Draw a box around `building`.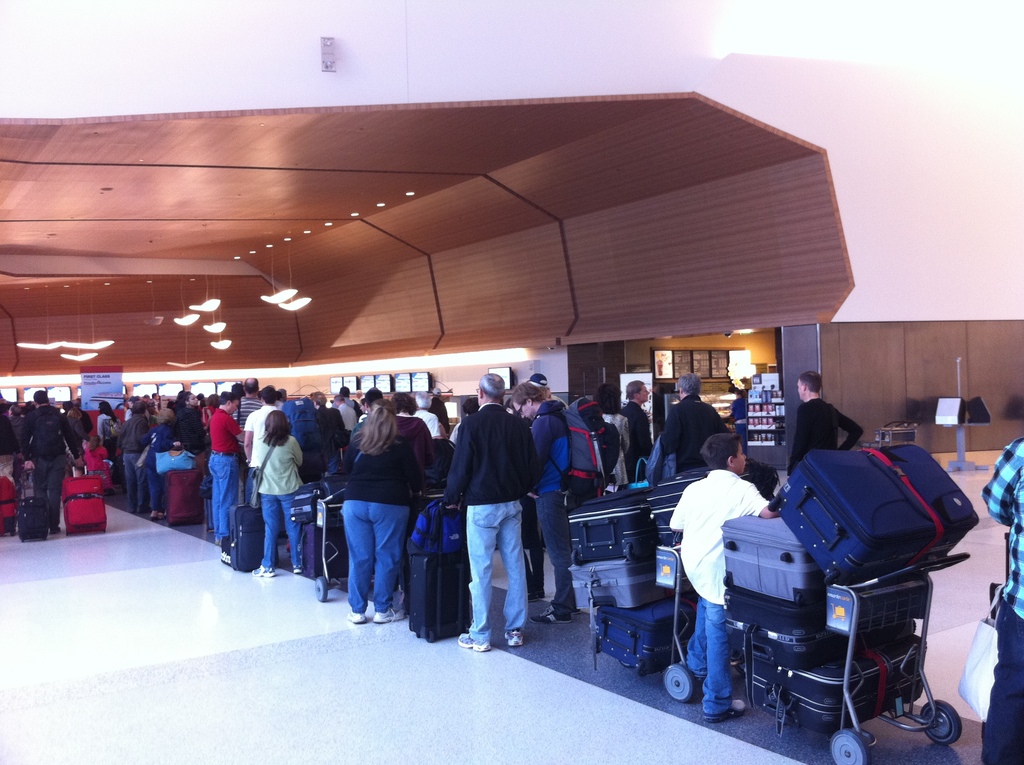
{"x1": 0, "y1": 0, "x2": 1023, "y2": 764}.
